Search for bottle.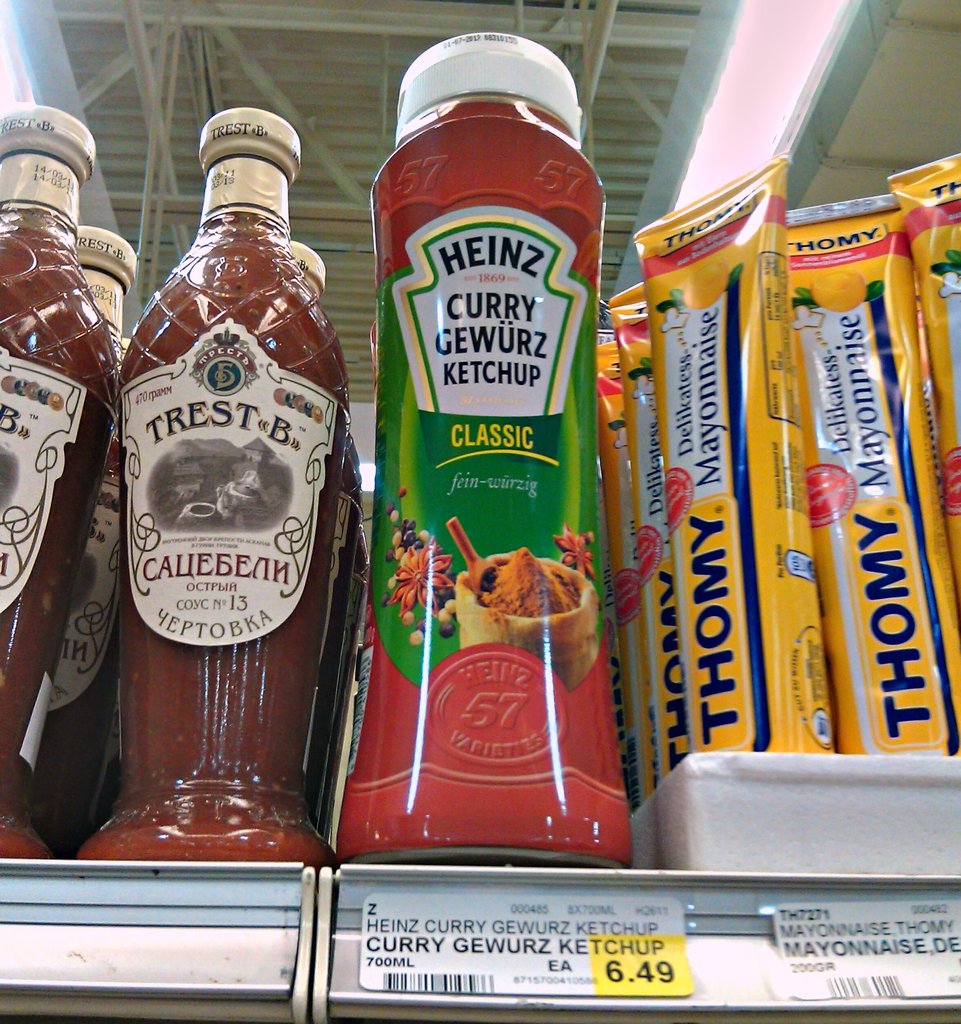
Found at locate(119, 337, 135, 358).
